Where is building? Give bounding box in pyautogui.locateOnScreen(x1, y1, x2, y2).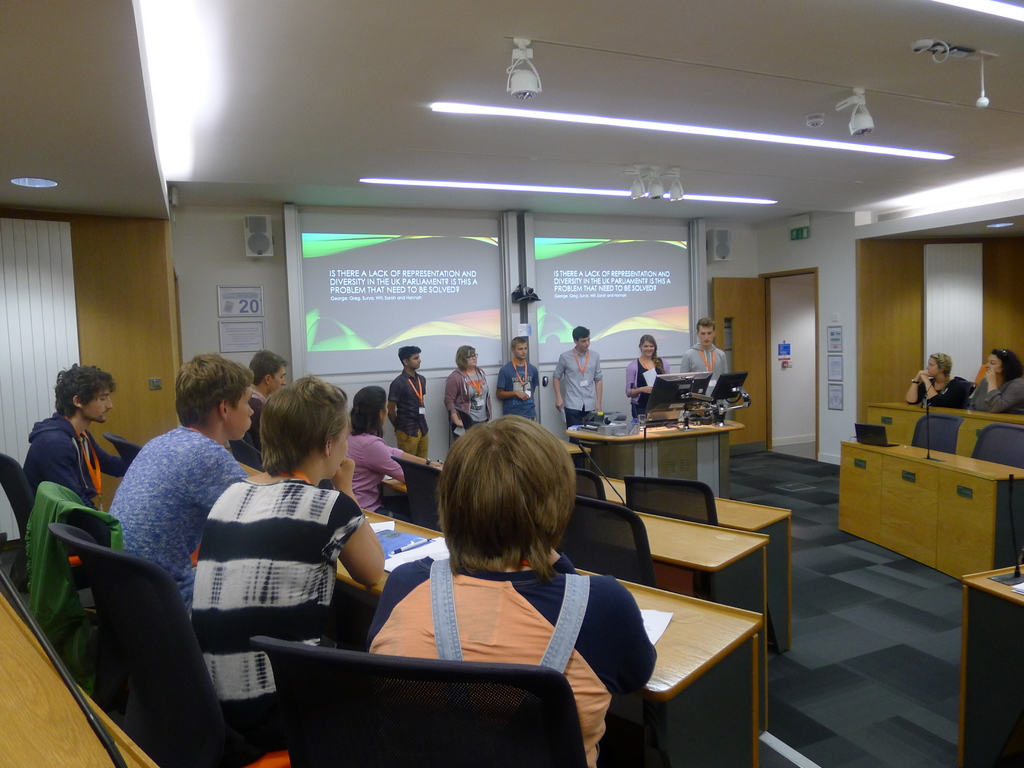
pyautogui.locateOnScreen(0, 0, 1023, 767).
